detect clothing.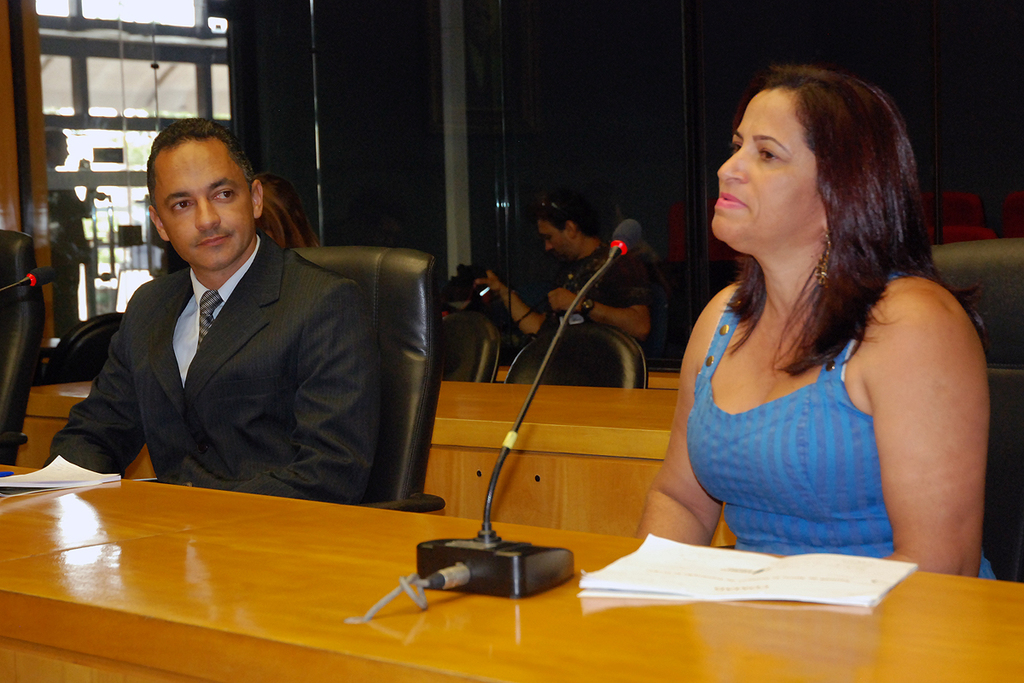
Detected at 44:229:381:501.
